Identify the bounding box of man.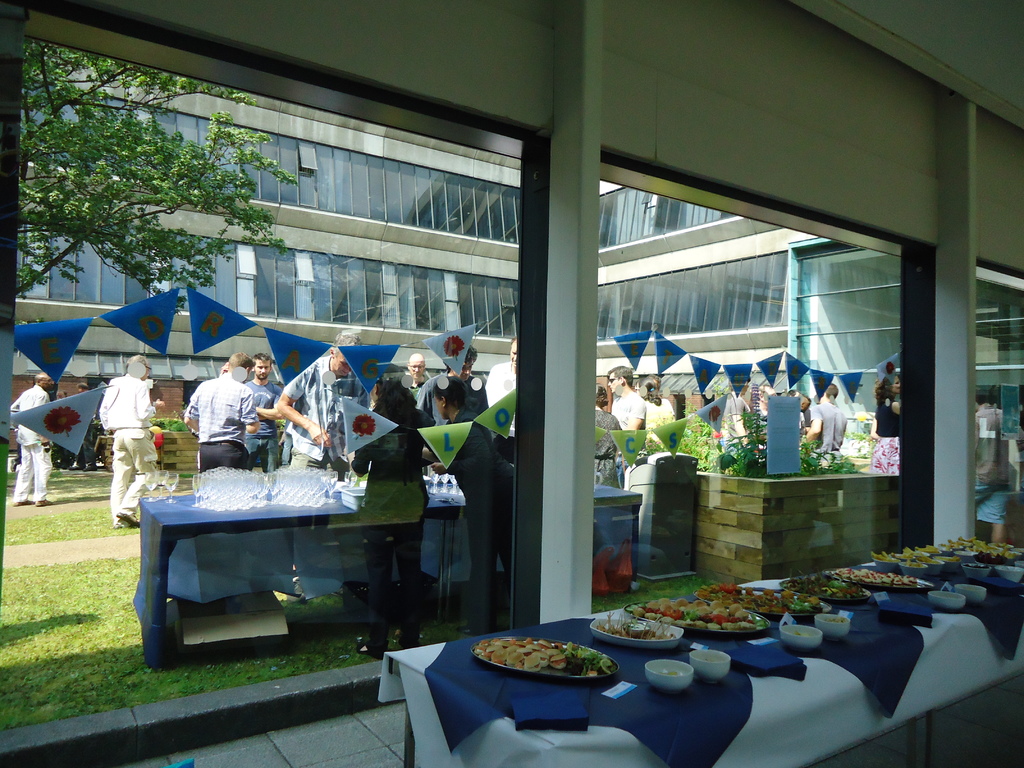
region(244, 352, 287, 471).
